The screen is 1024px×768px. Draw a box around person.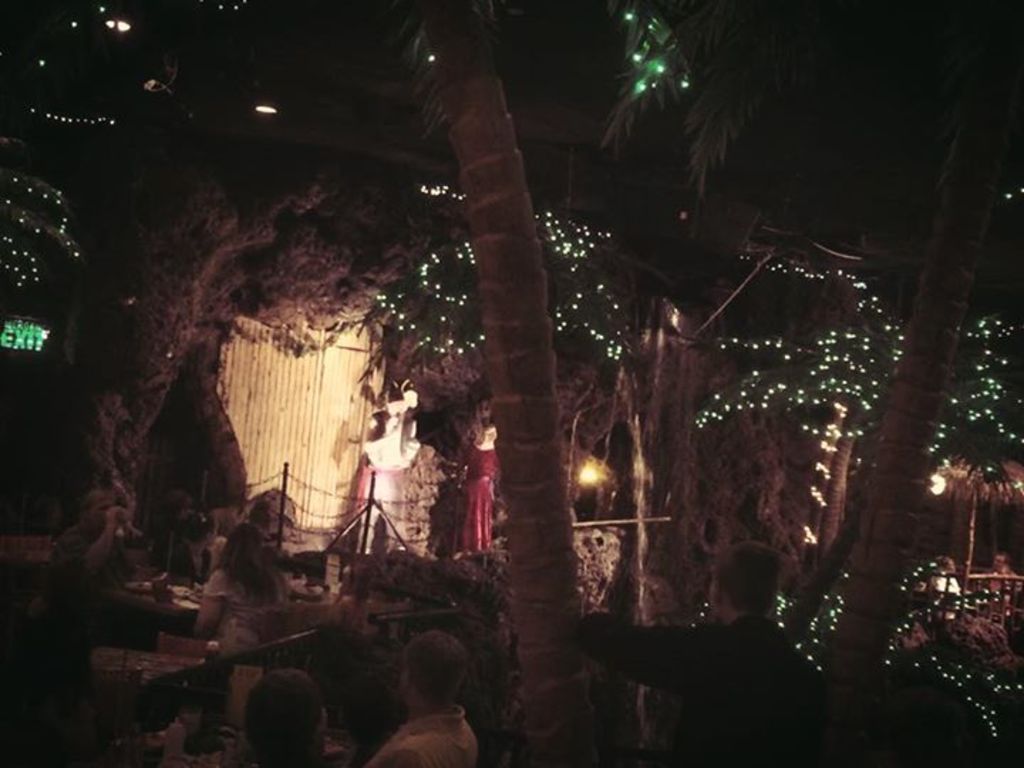
370, 636, 484, 765.
